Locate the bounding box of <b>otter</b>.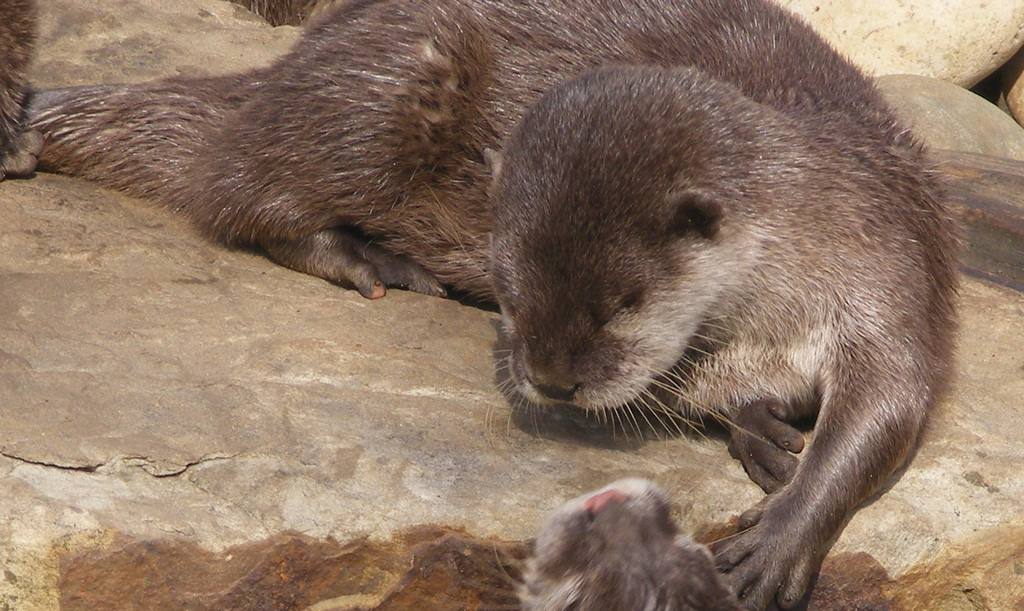
Bounding box: [left=478, top=476, right=762, bottom=610].
